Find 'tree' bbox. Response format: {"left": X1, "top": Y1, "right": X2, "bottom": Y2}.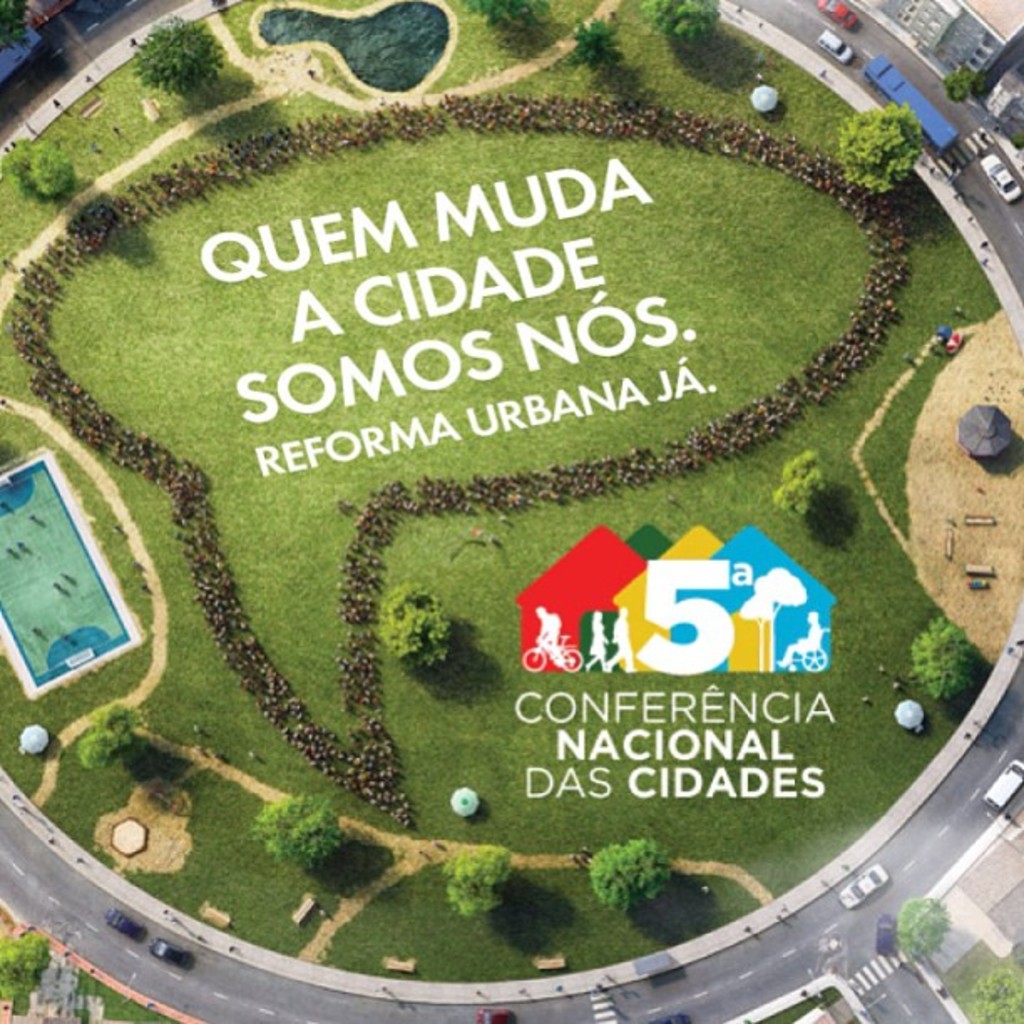
{"left": 773, "top": 455, "right": 830, "bottom": 517}.
